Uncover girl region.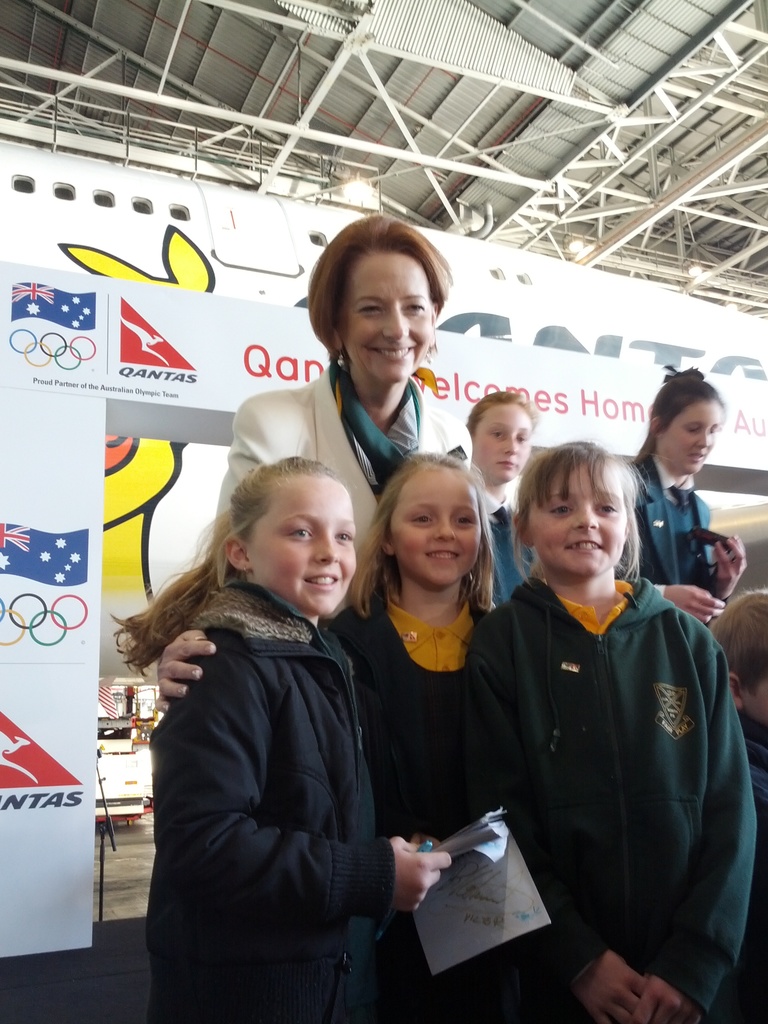
Uncovered: [x1=147, y1=451, x2=502, y2=1023].
